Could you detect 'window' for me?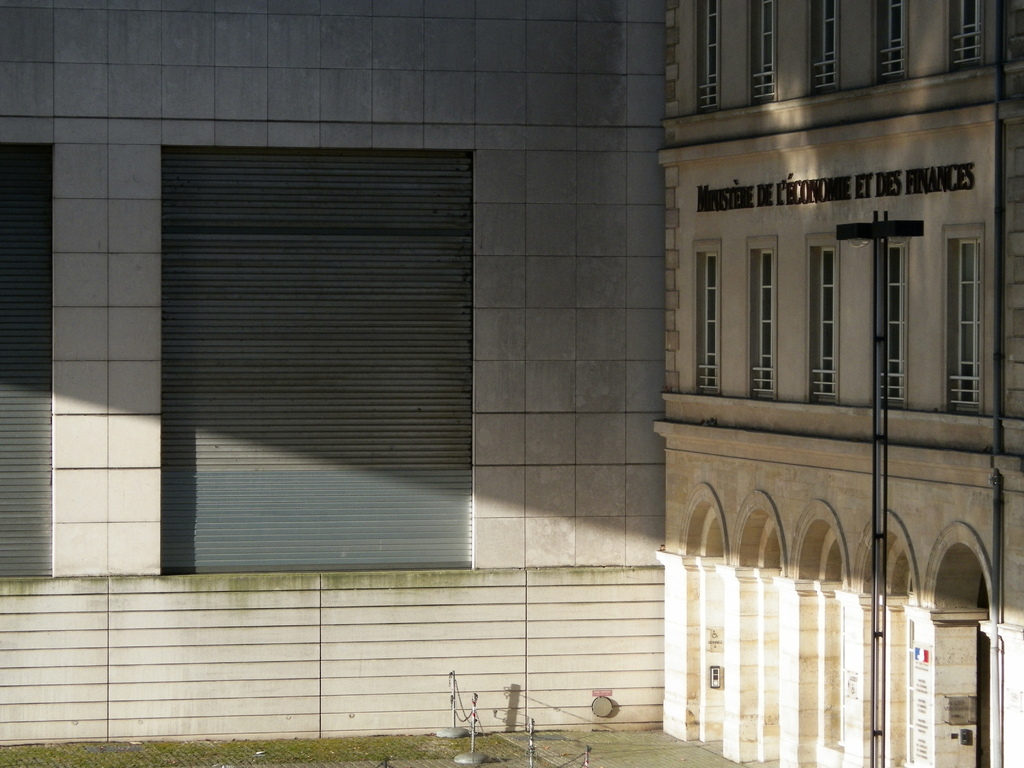
Detection result: bbox=(947, 221, 985, 413).
